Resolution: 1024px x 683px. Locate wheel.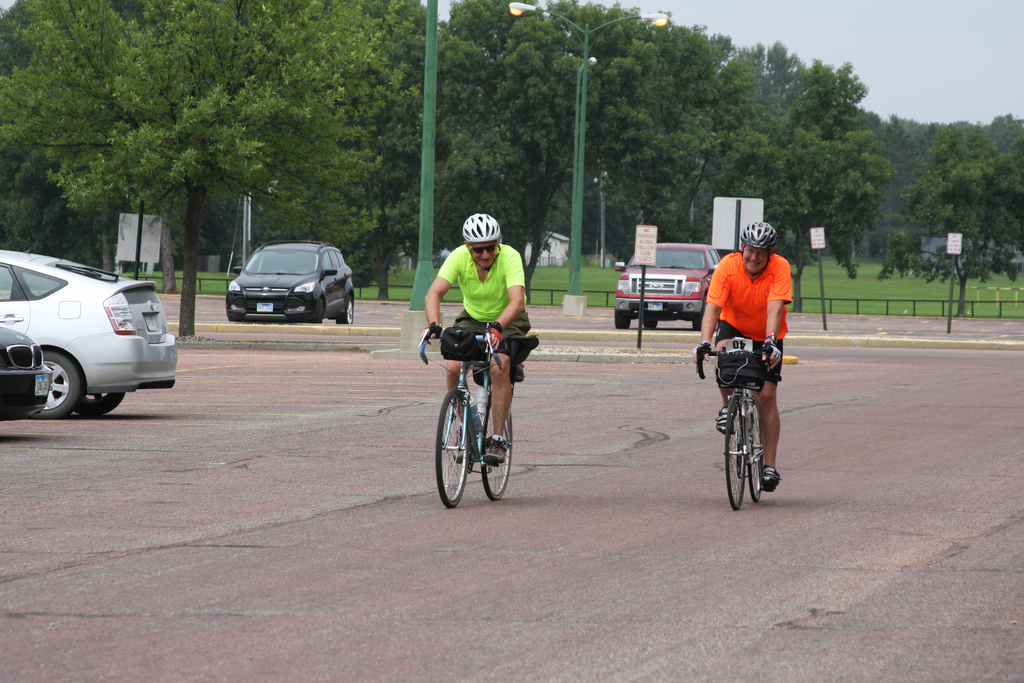
BBox(315, 299, 325, 321).
